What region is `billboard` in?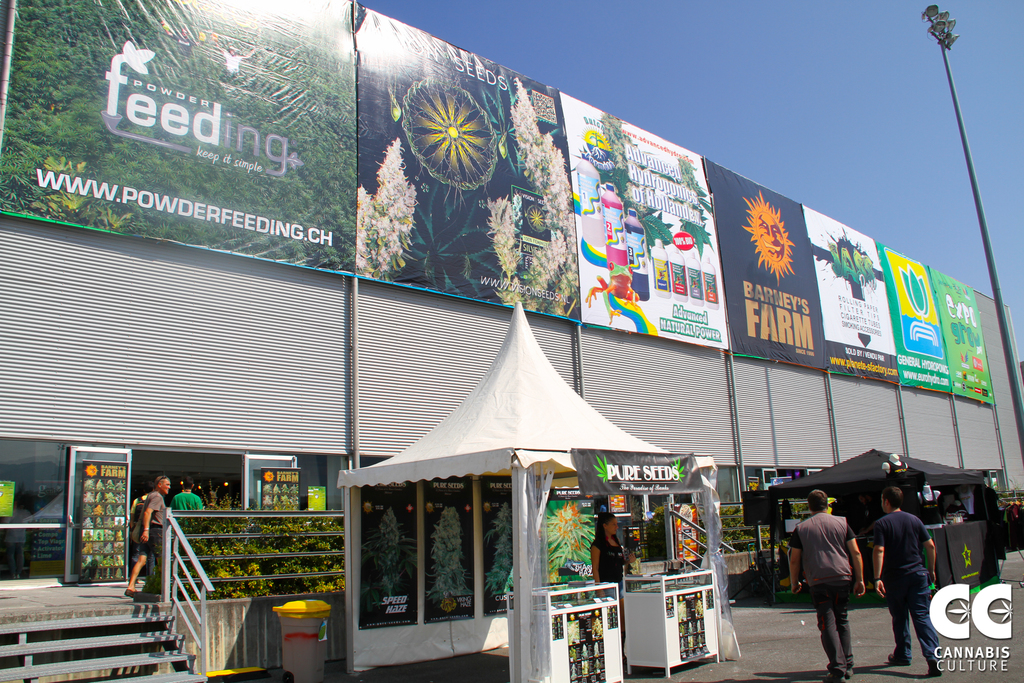
1:0:355:277.
